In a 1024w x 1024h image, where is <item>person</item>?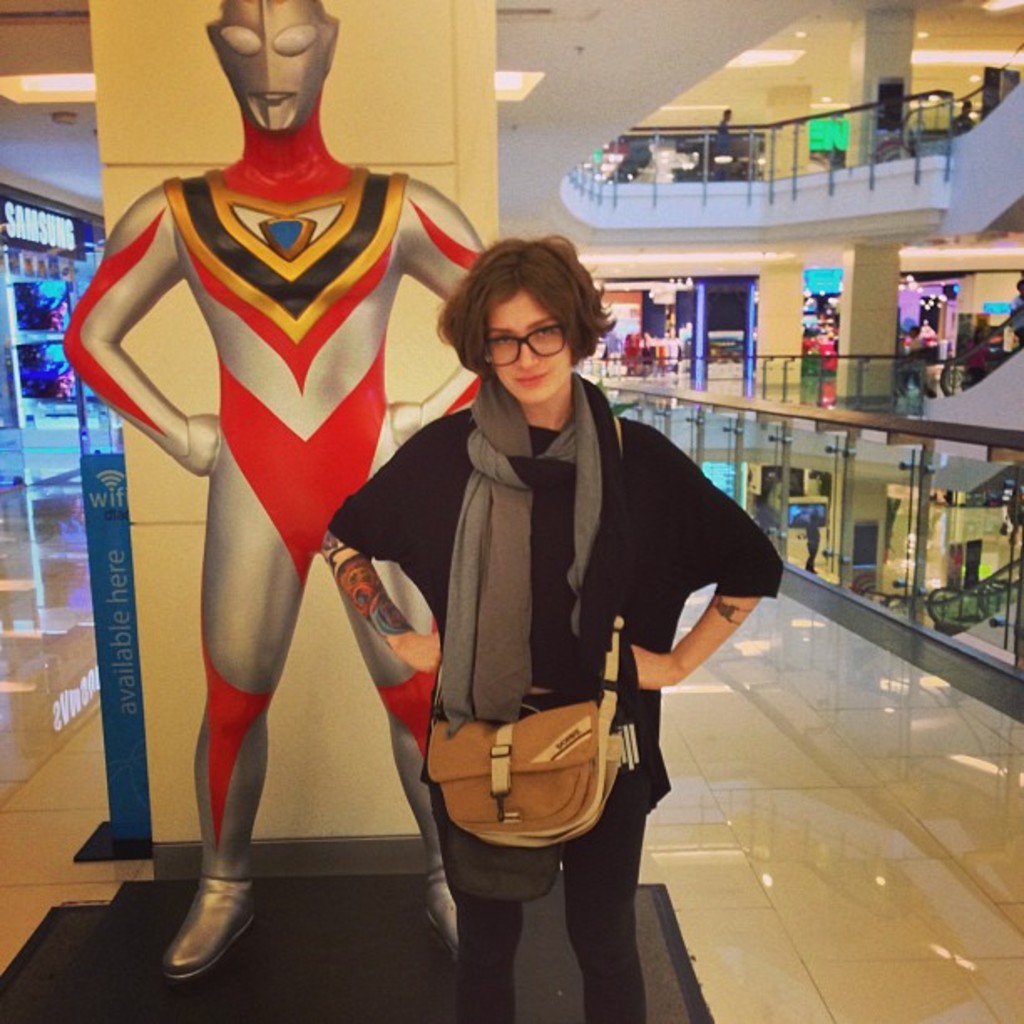
[942, 102, 972, 137].
